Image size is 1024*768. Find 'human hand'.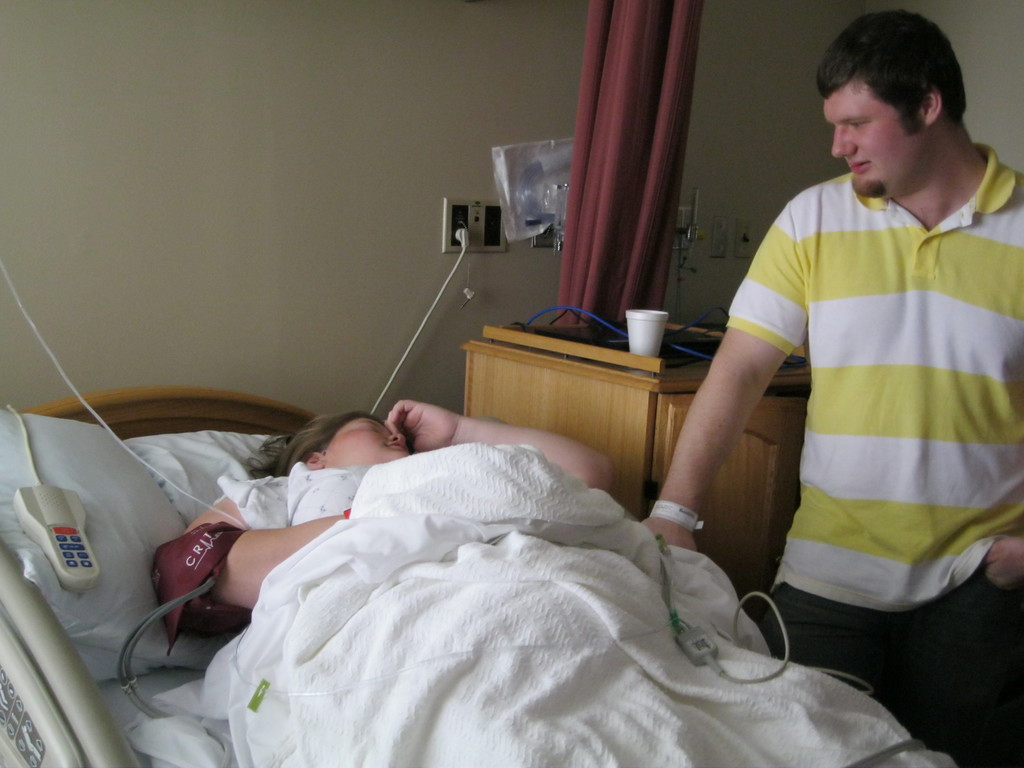
bbox=[984, 537, 1023, 590].
